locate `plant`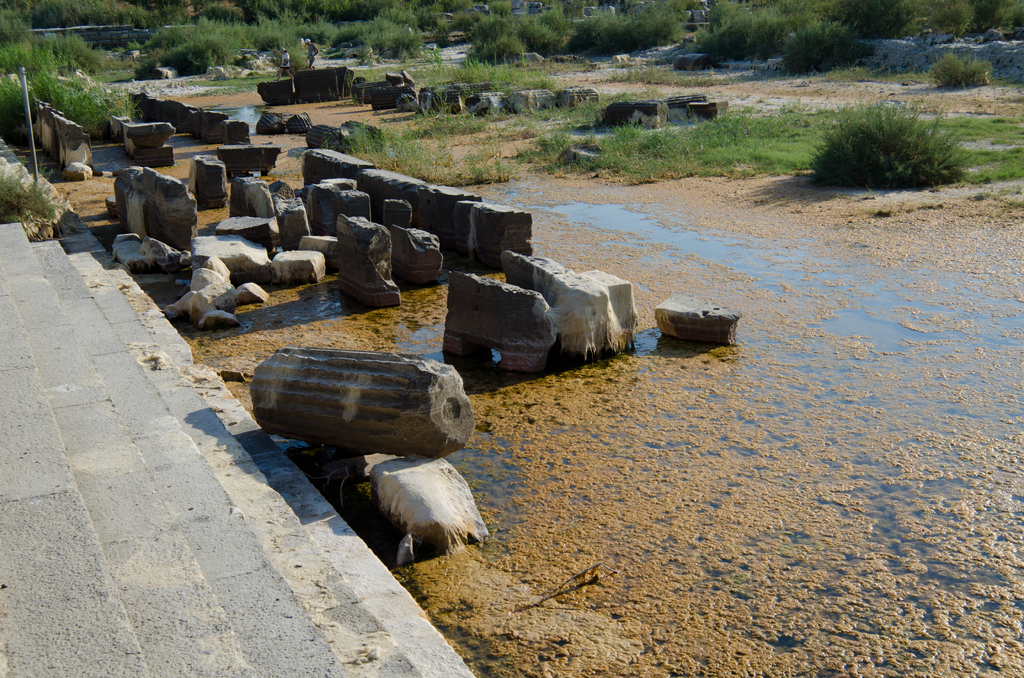
(x1=785, y1=91, x2=996, y2=192)
